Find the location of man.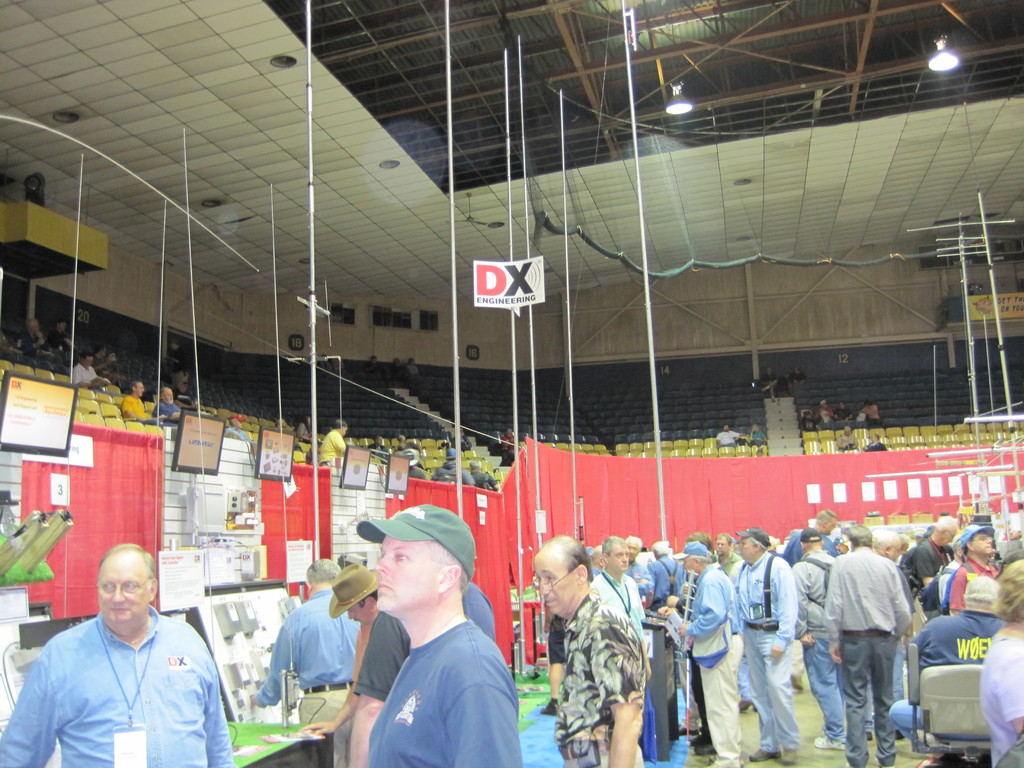
Location: x1=174, y1=378, x2=201, y2=408.
